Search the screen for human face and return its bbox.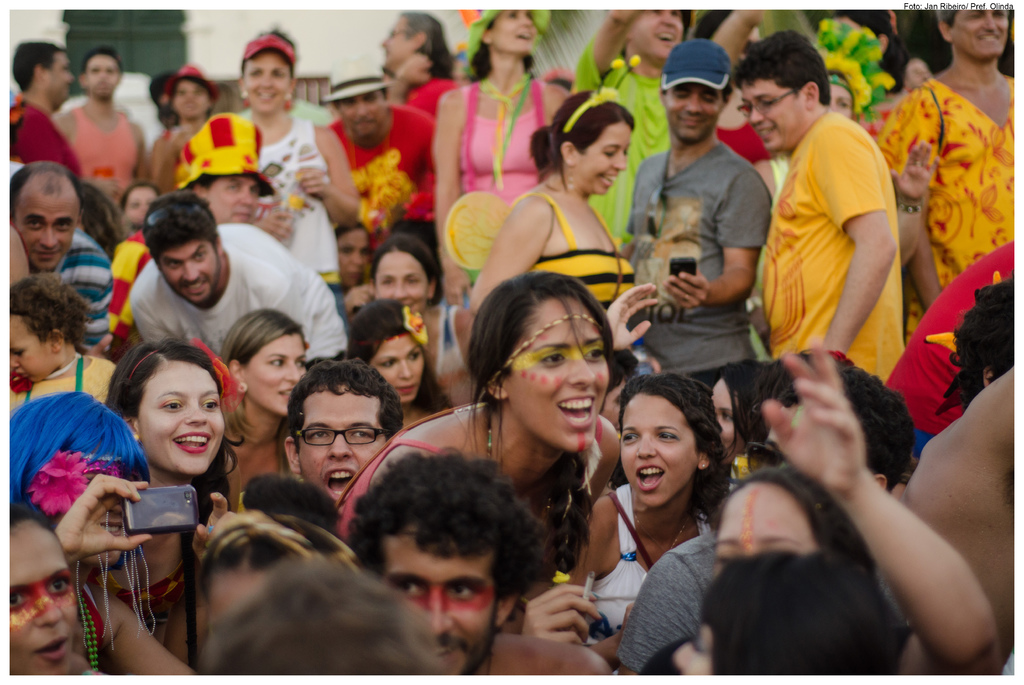
Found: 952,7,1009,55.
